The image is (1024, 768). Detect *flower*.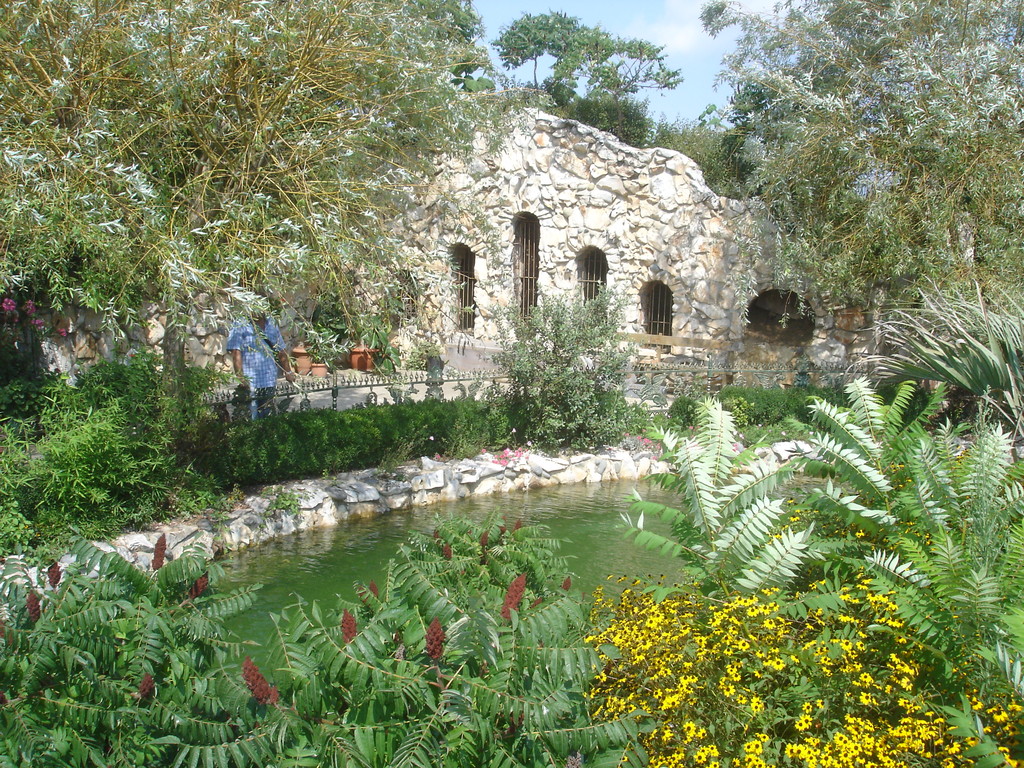
Detection: BBox(562, 577, 572, 593).
